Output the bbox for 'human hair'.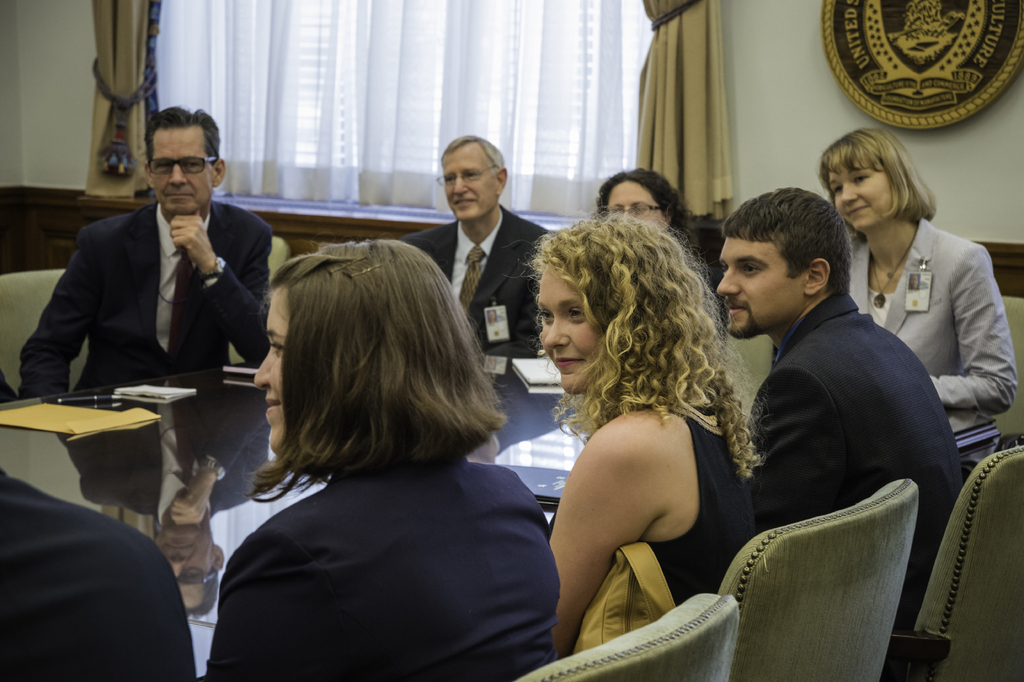
{"left": 594, "top": 164, "right": 686, "bottom": 226}.
